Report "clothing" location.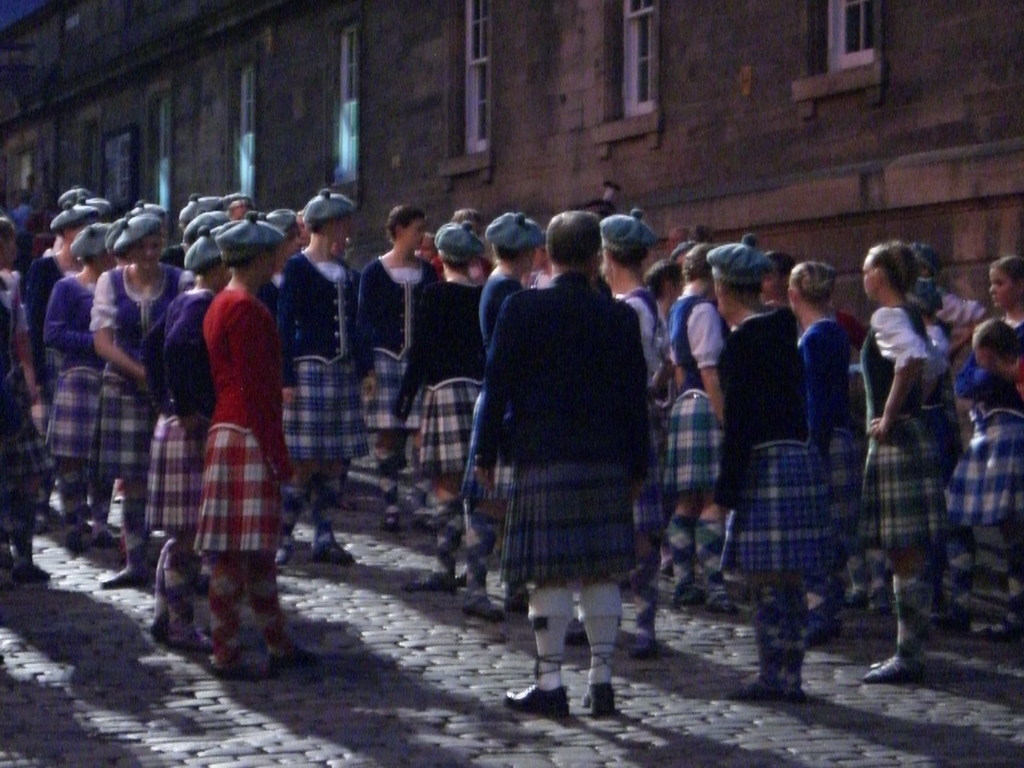
Report: left=838, top=310, right=867, bottom=342.
